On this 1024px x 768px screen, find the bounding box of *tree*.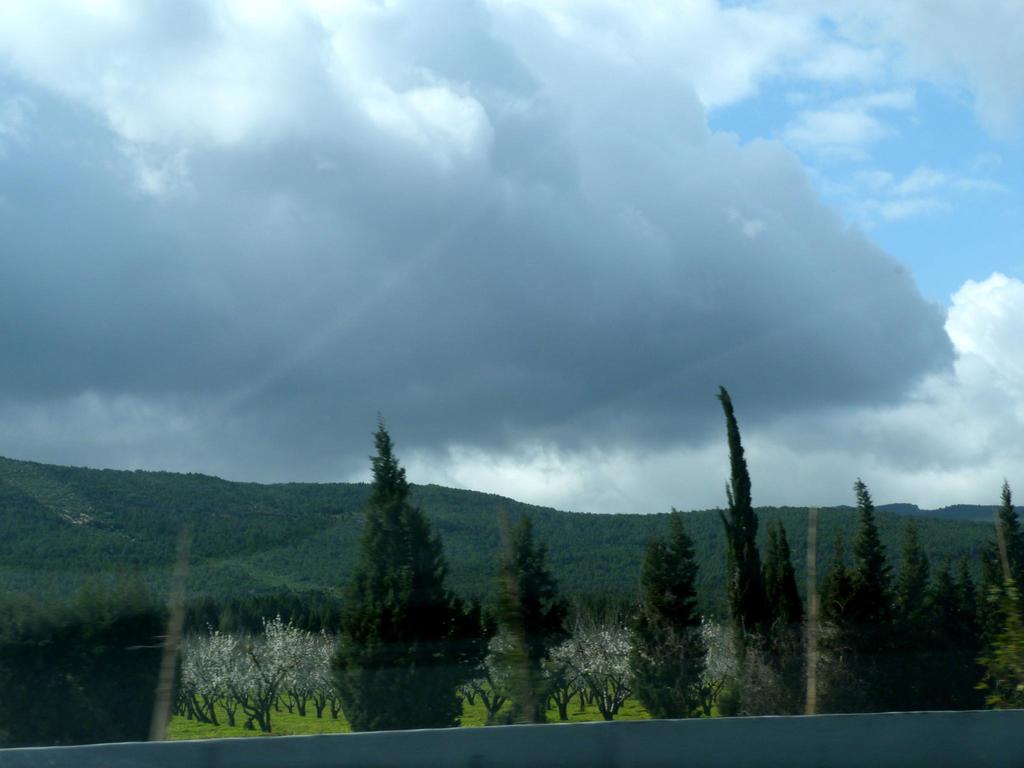
Bounding box: <bbox>710, 385, 804, 717</bbox>.
